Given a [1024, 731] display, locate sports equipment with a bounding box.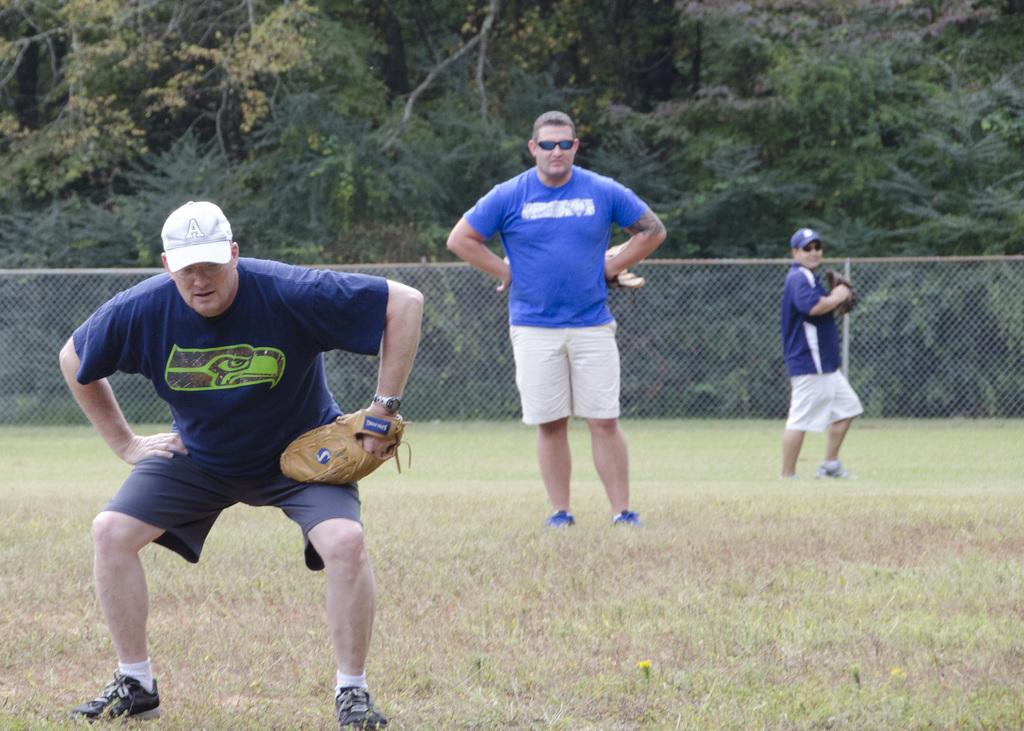
Located: bbox=(602, 243, 644, 286).
